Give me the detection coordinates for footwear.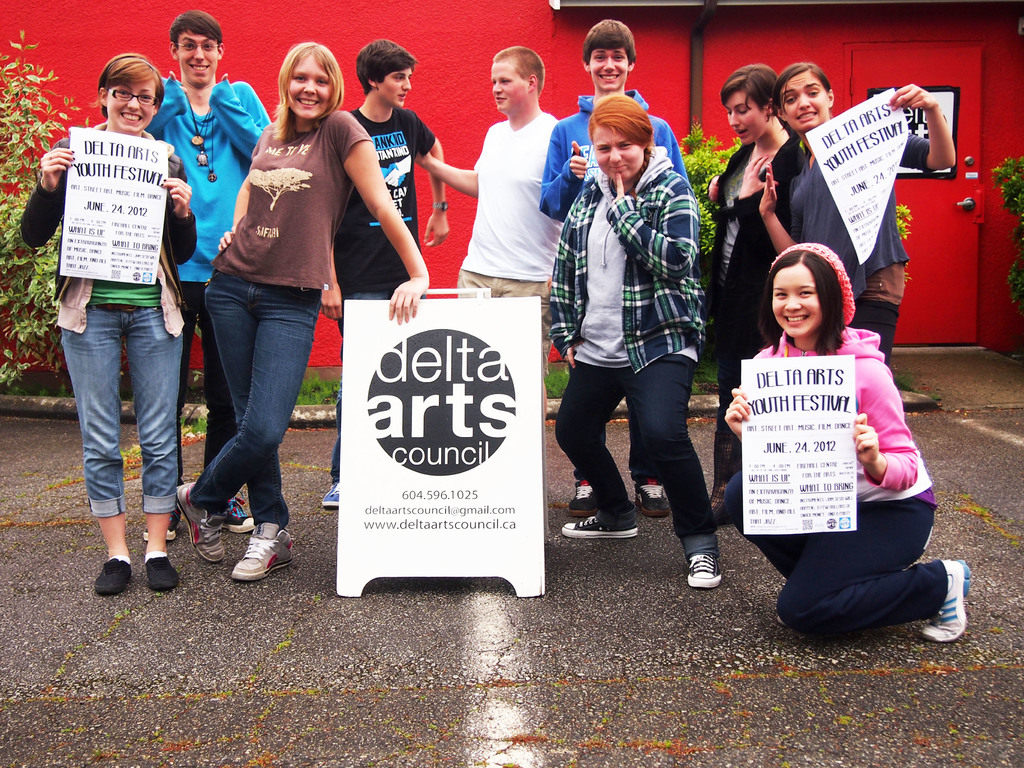
detection(90, 559, 134, 598).
